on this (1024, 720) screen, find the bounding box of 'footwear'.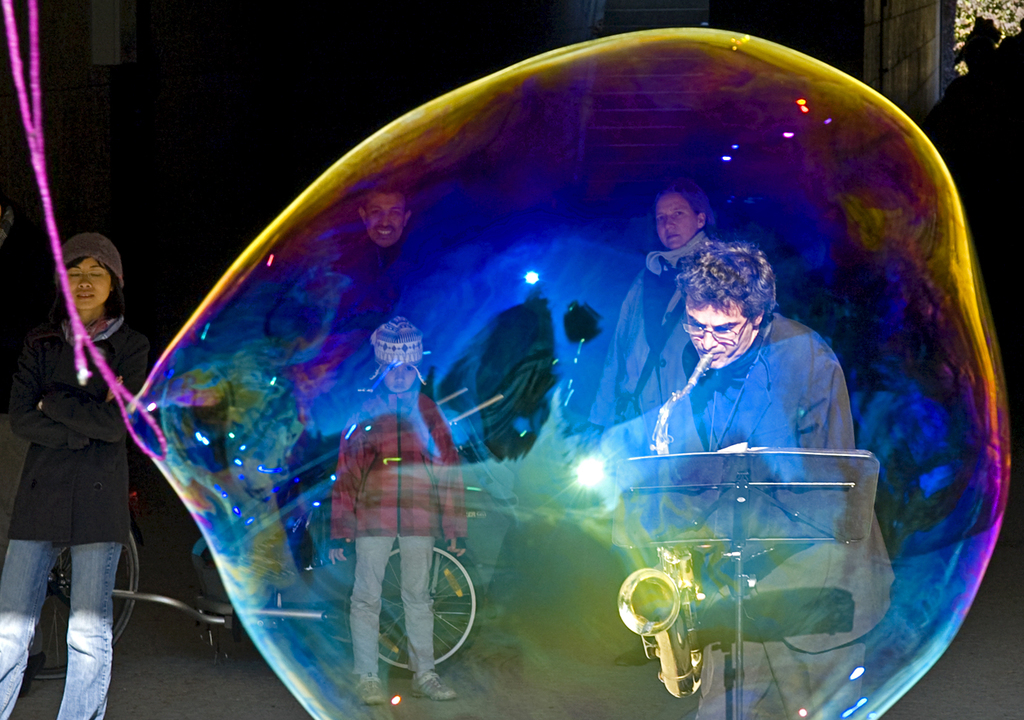
Bounding box: [409, 678, 458, 701].
